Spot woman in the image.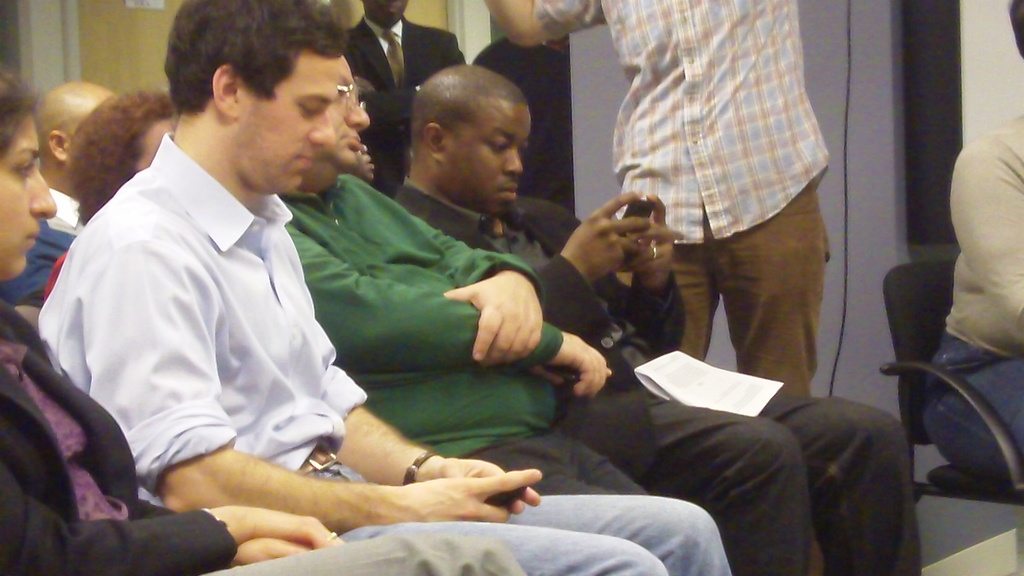
woman found at left=0, top=68, right=532, bottom=575.
